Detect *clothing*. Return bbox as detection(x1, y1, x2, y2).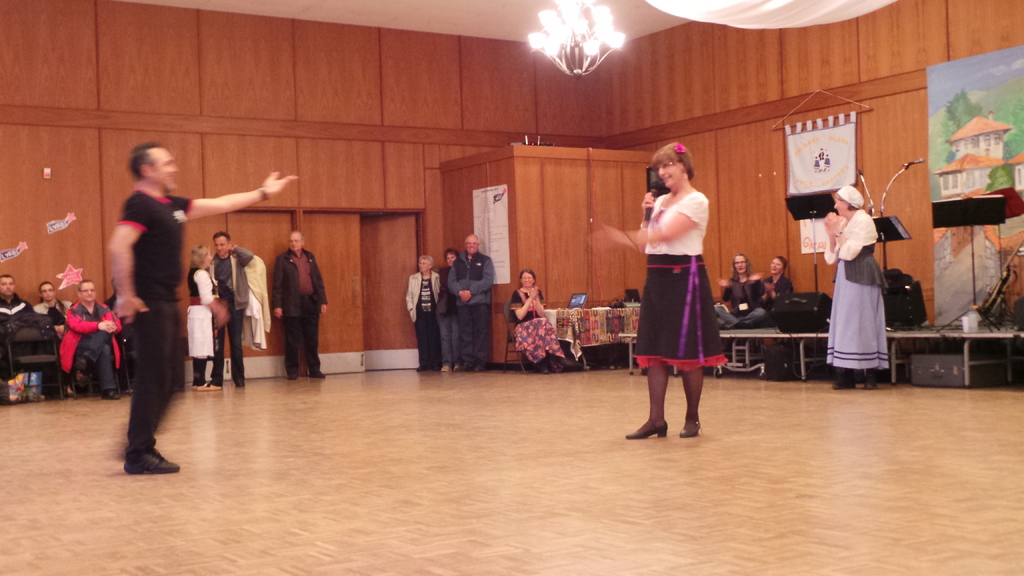
detection(638, 188, 738, 380).
